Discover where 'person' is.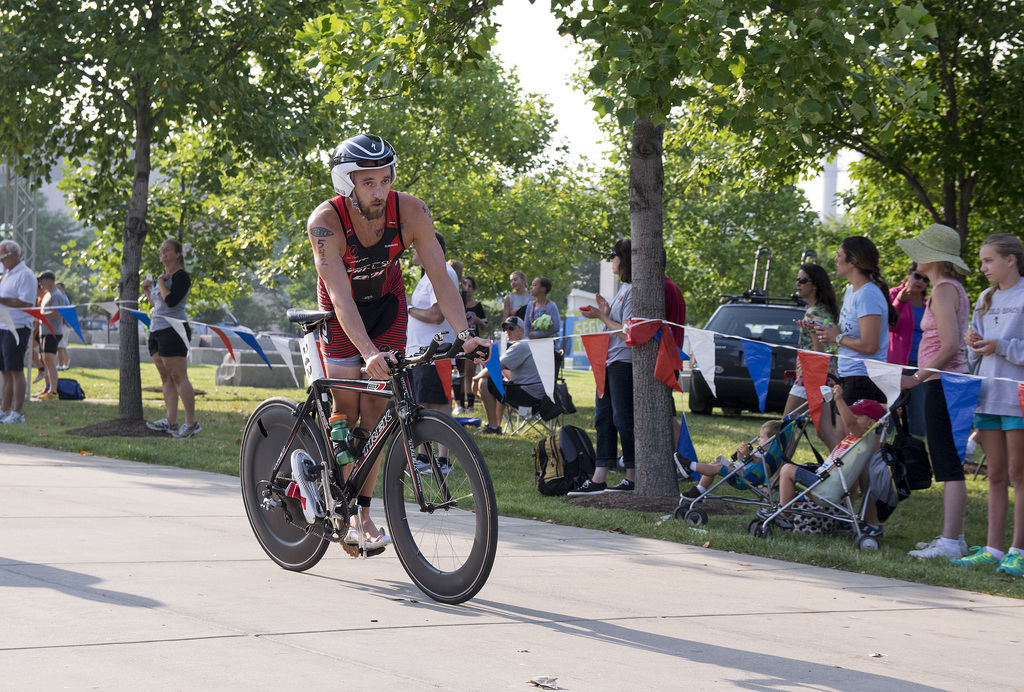
Discovered at (left=137, top=238, right=196, bottom=442).
